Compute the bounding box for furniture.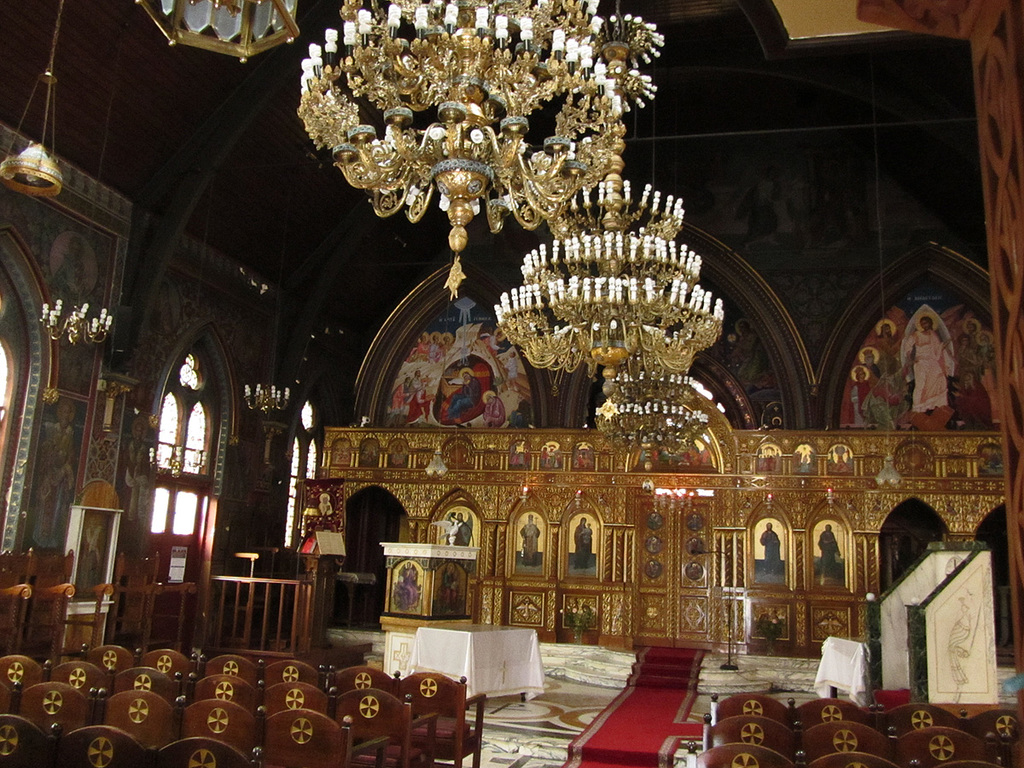
<box>825,632,870,701</box>.
